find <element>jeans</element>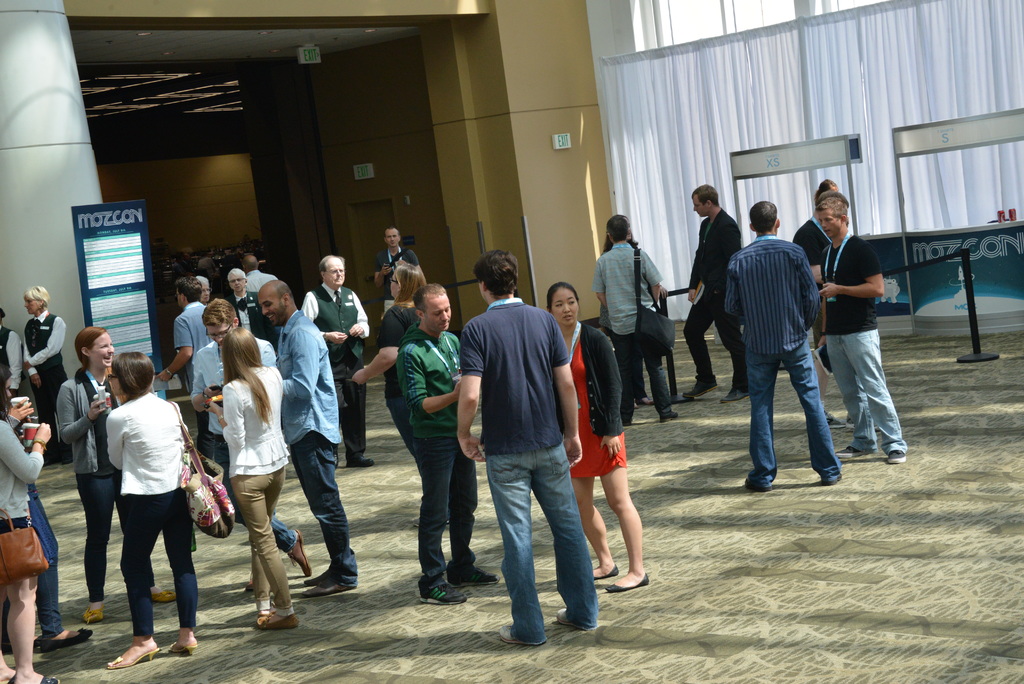
x1=3 y1=491 x2=61 y2=646
